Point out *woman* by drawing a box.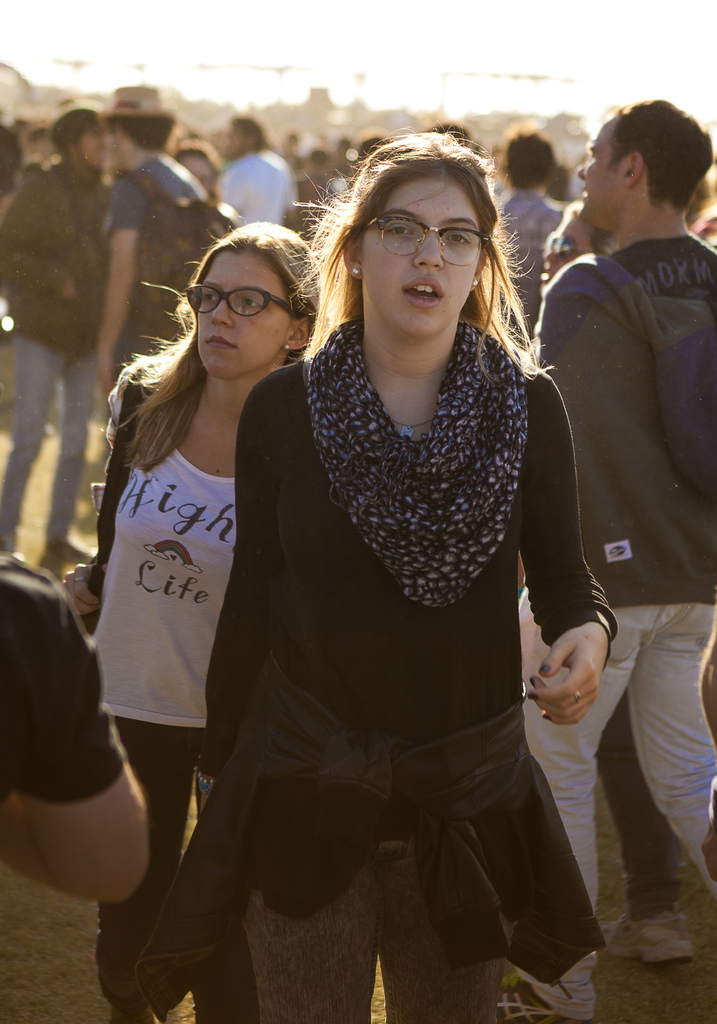
(166, 146, 612, 975).
